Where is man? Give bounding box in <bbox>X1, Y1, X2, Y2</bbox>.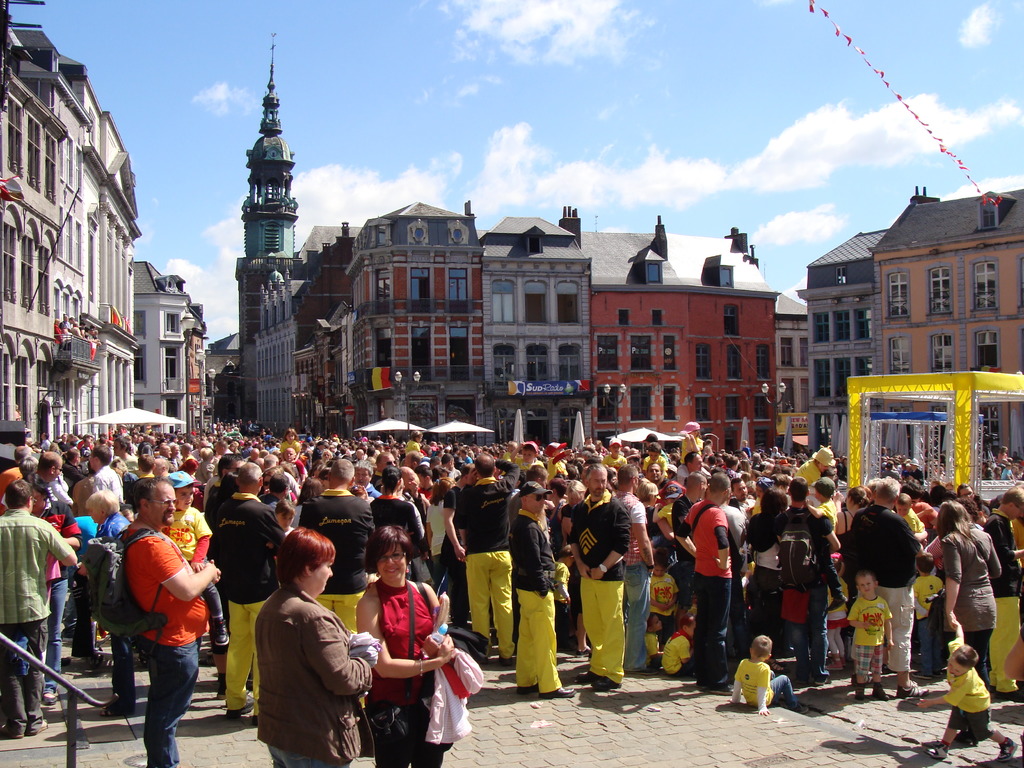
<bbox>177, 441, 194, 458</bbox>.
